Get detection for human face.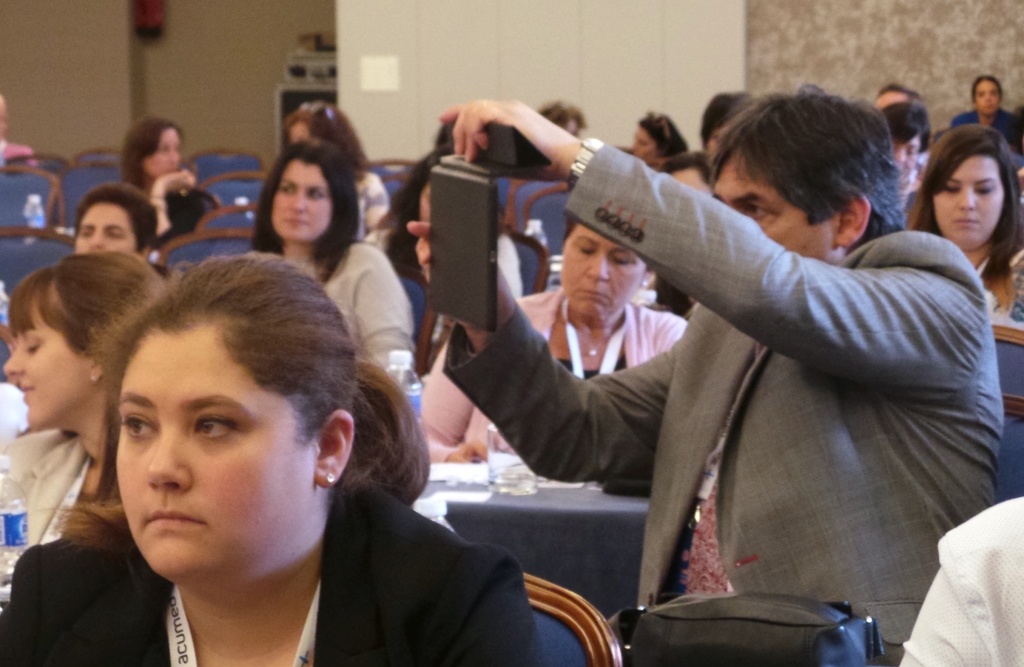
Detection: [633,125,659,161].
